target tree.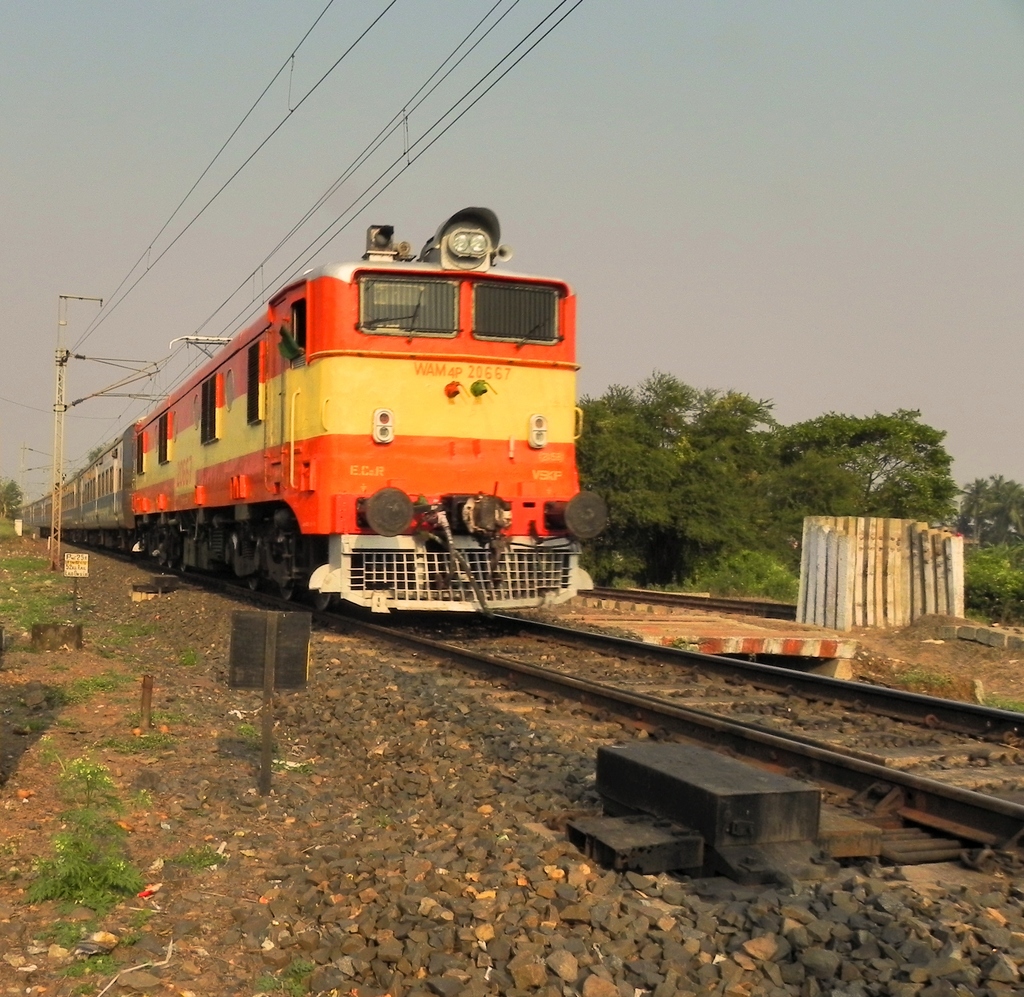
Target region: (x1=579, y1=376, x2=781, y2=589).
